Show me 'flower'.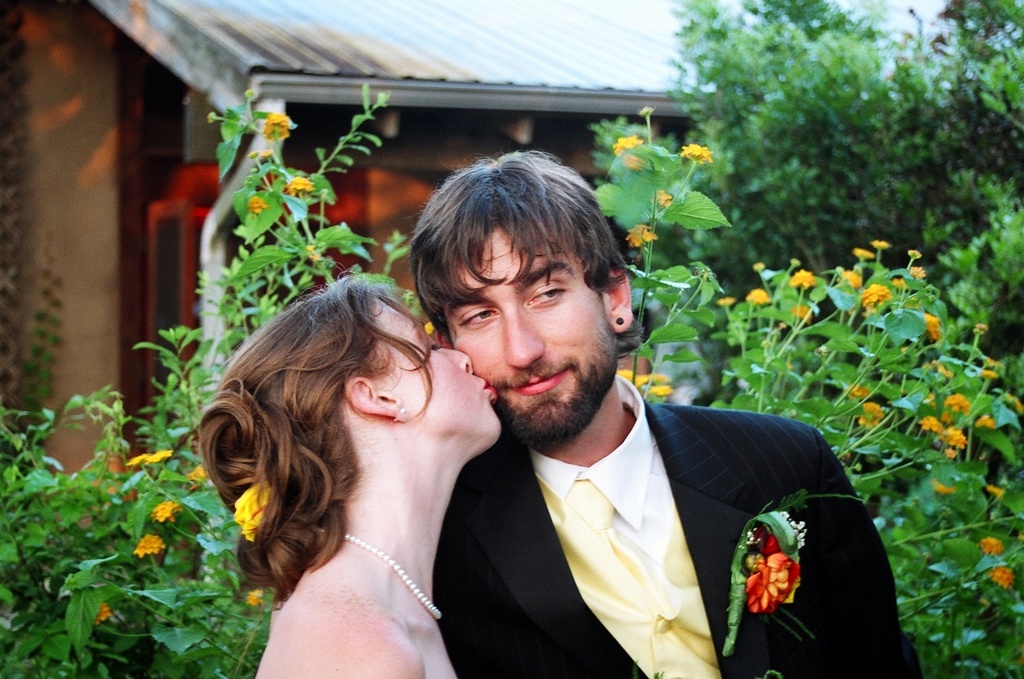
'flower' is here: bbox=(613, 135, 640, 156).
